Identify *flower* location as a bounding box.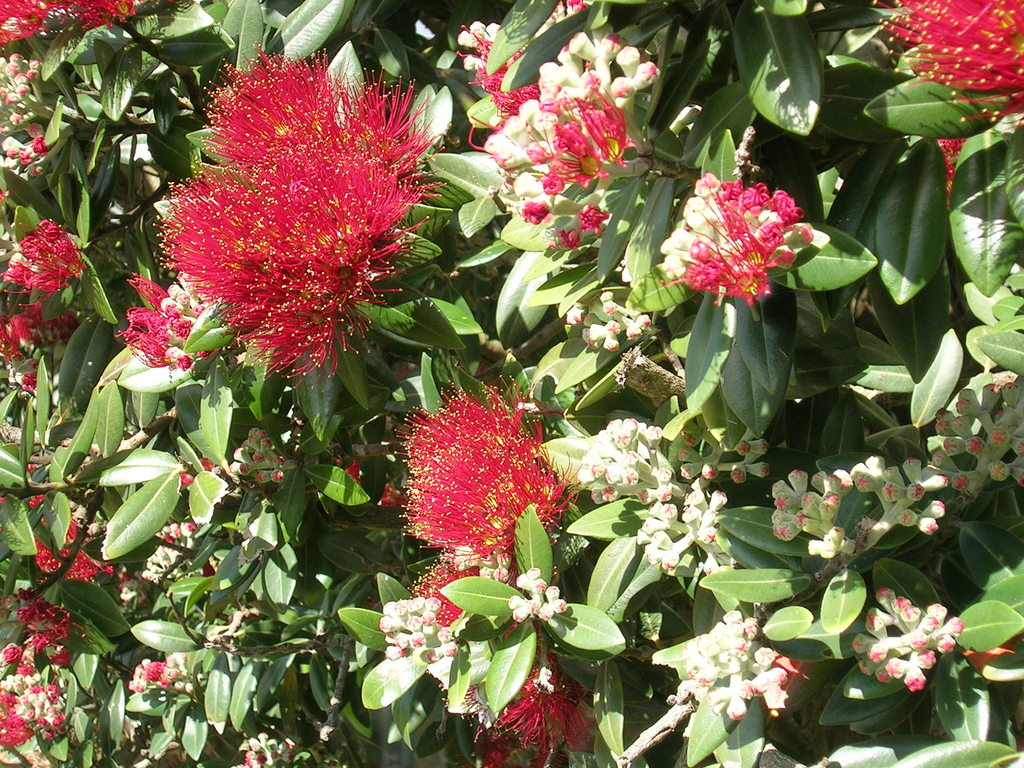
{"x1": 133, "y1": 44, "x2": 430, "y2": 394}.
